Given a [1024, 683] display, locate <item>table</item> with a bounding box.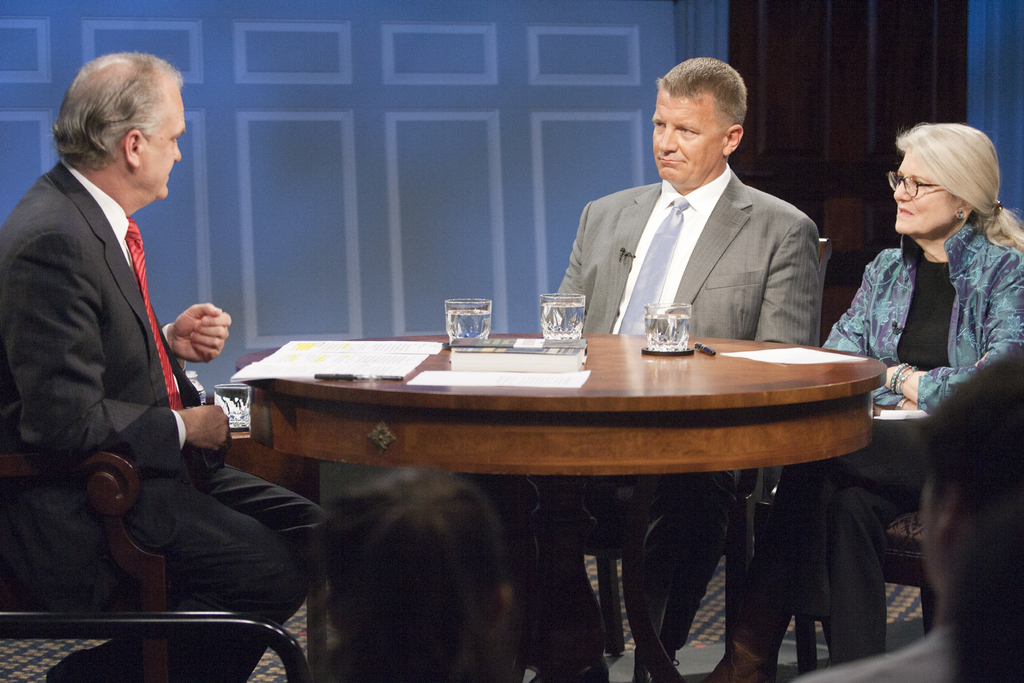
Located: select_region(221, 310, 876, 639).
